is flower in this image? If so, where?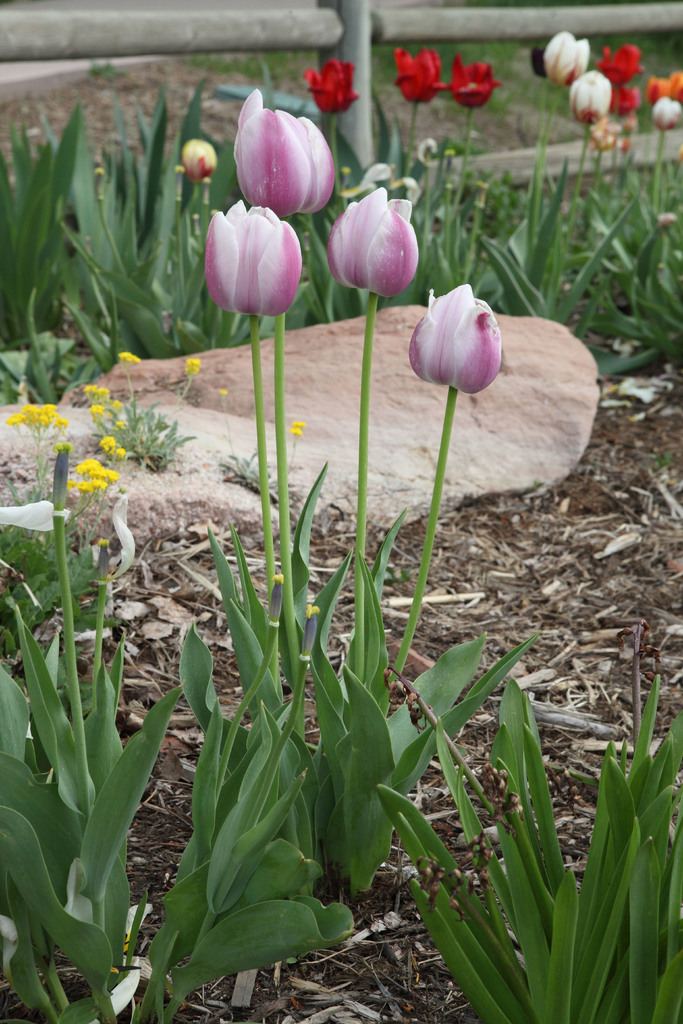
Yes, at 202:200:300:318.
